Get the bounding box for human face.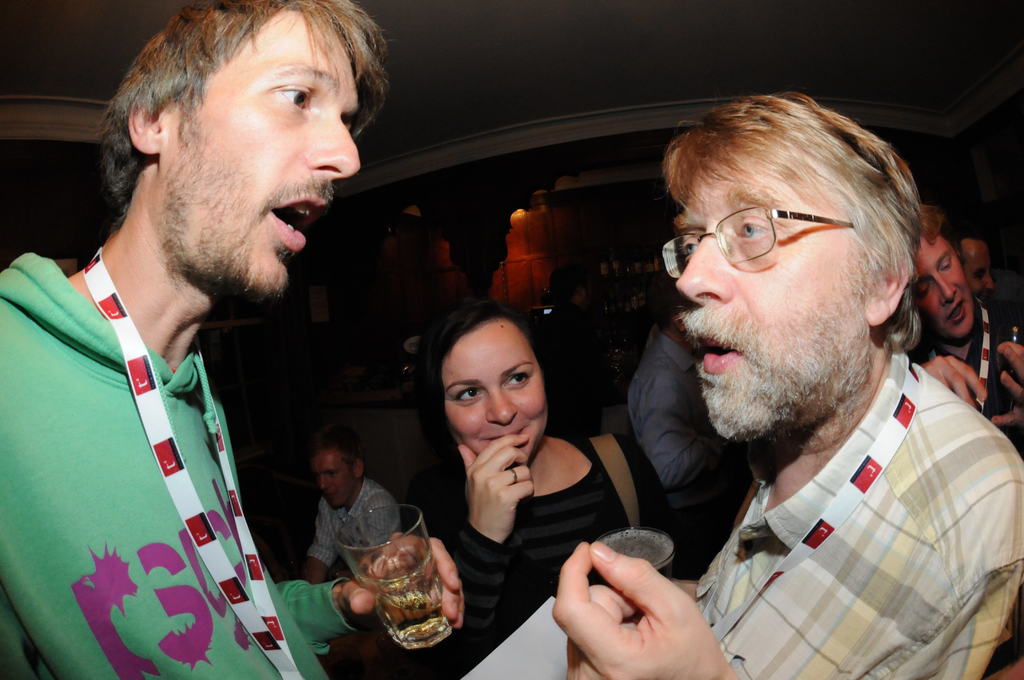
[165, 17, 360, 296].
